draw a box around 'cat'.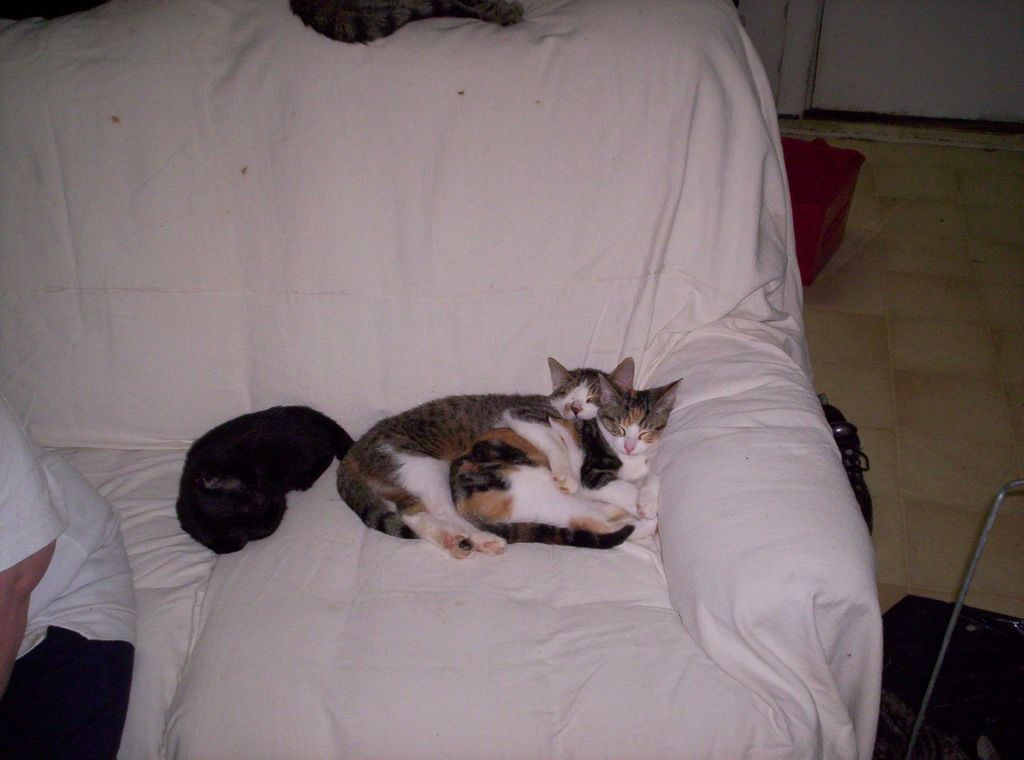
<box>175,398,356,560</box>.
